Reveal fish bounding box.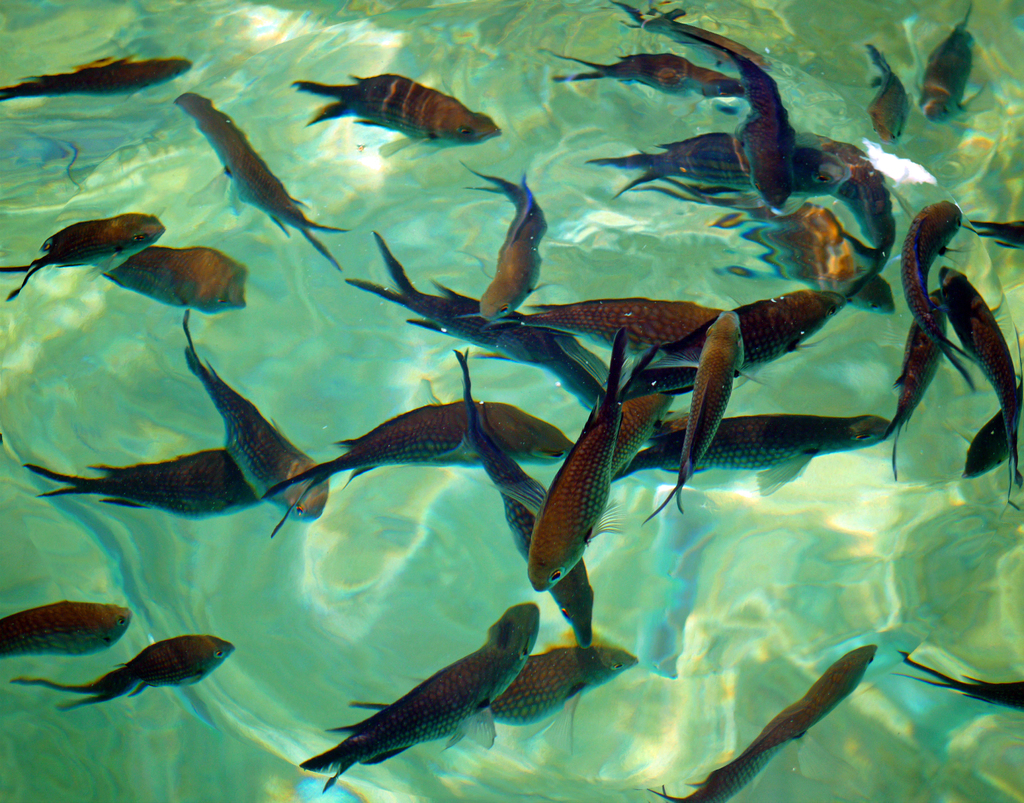
Revealed: box(473, 165, 570, 313).
